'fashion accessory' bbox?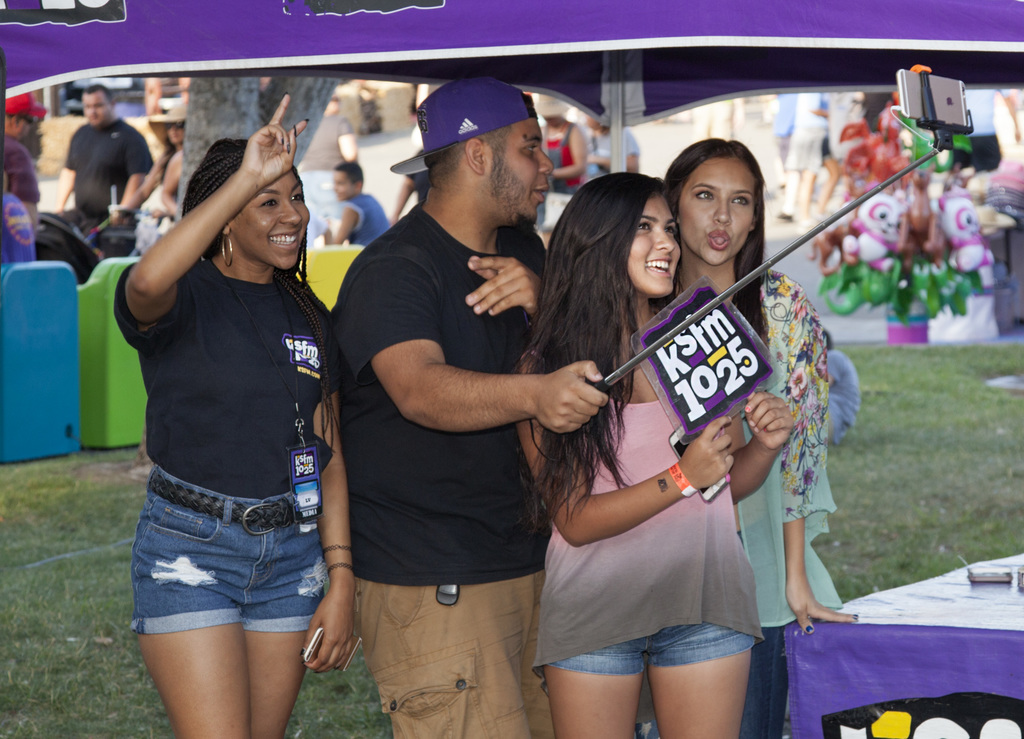
x1=147 y1=102 x2=189 y2=147
